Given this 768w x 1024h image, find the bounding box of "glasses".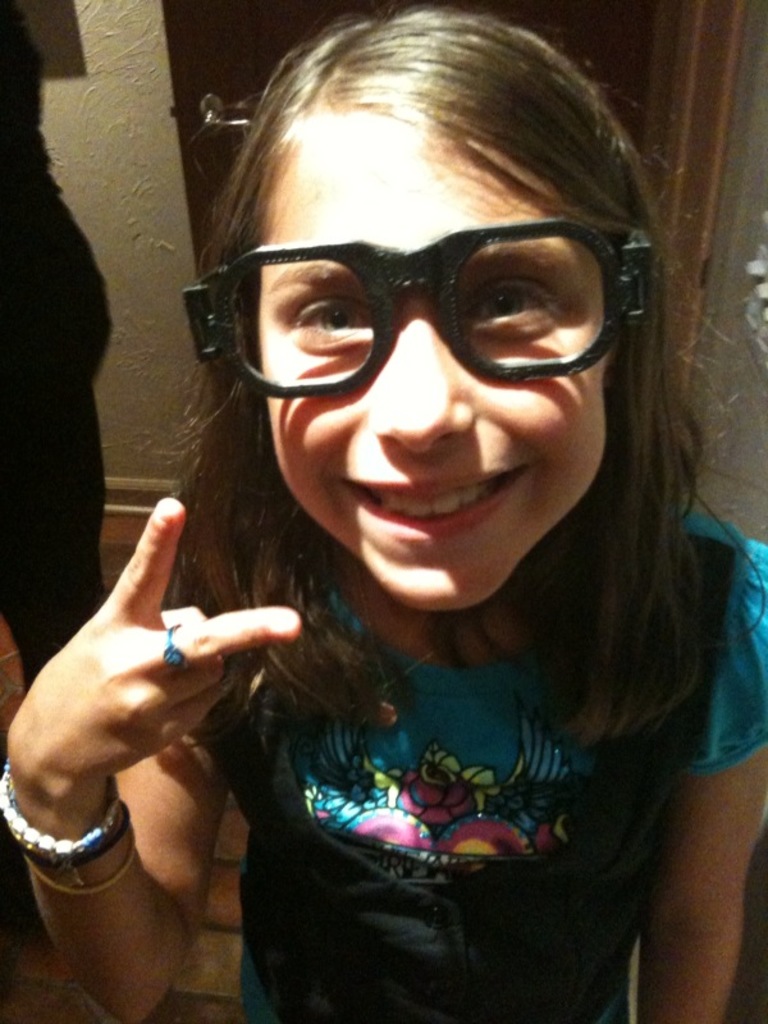
x1=170, y1=210, x2=650, y2=402.
